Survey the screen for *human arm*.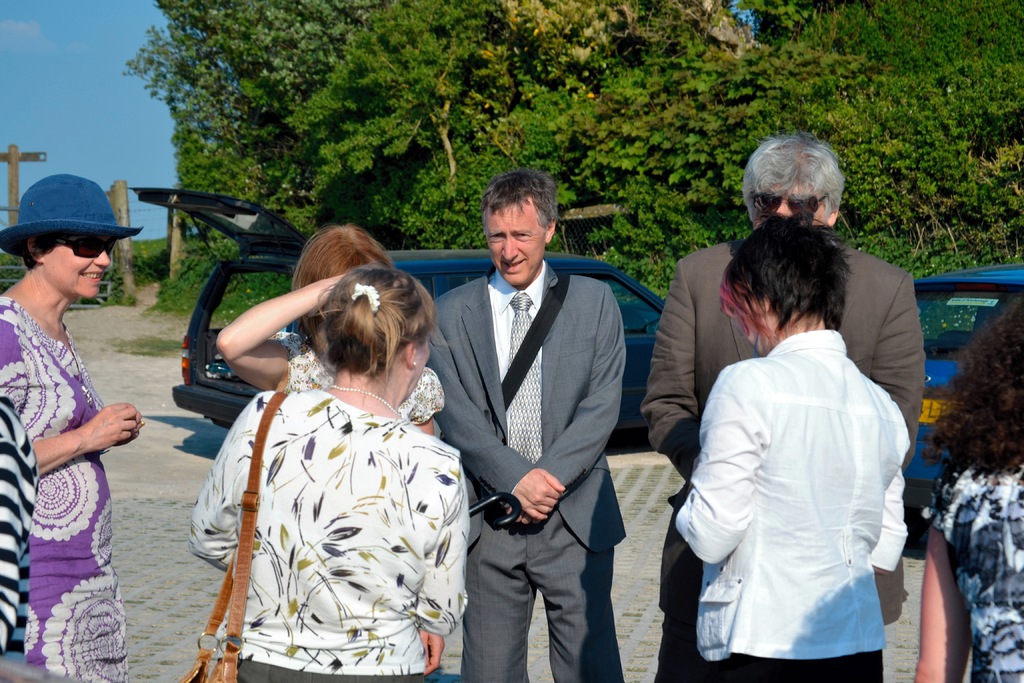
Survey found: BBox(639, 259, 707, 482).
